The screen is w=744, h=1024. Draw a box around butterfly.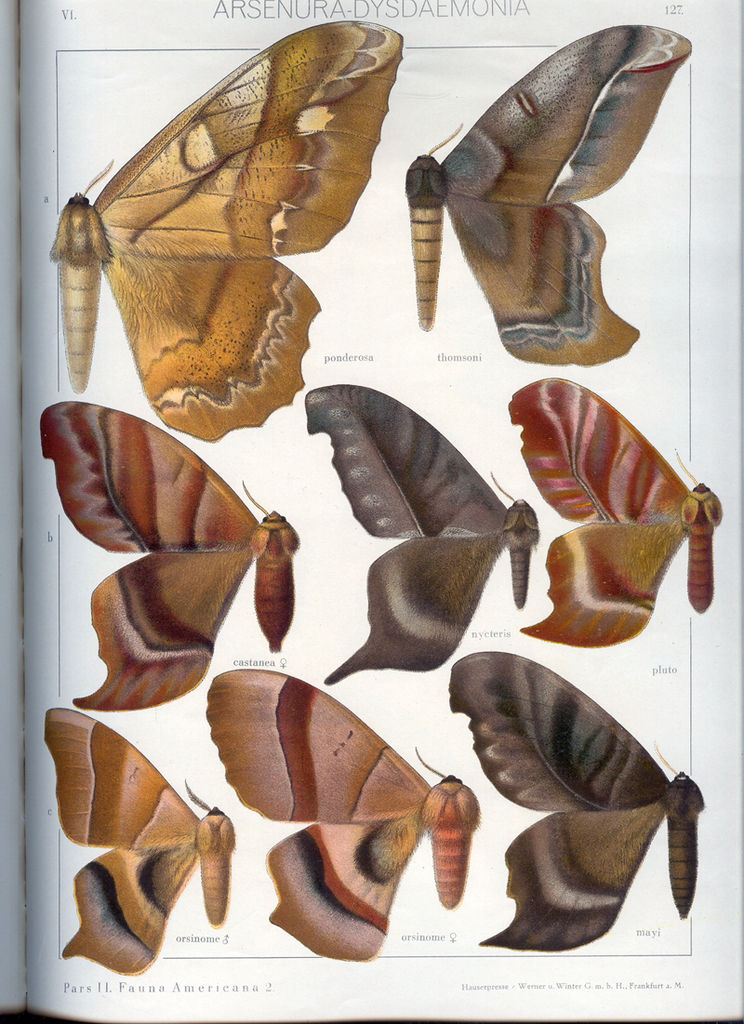
crop(48, 403, 309, 703).
